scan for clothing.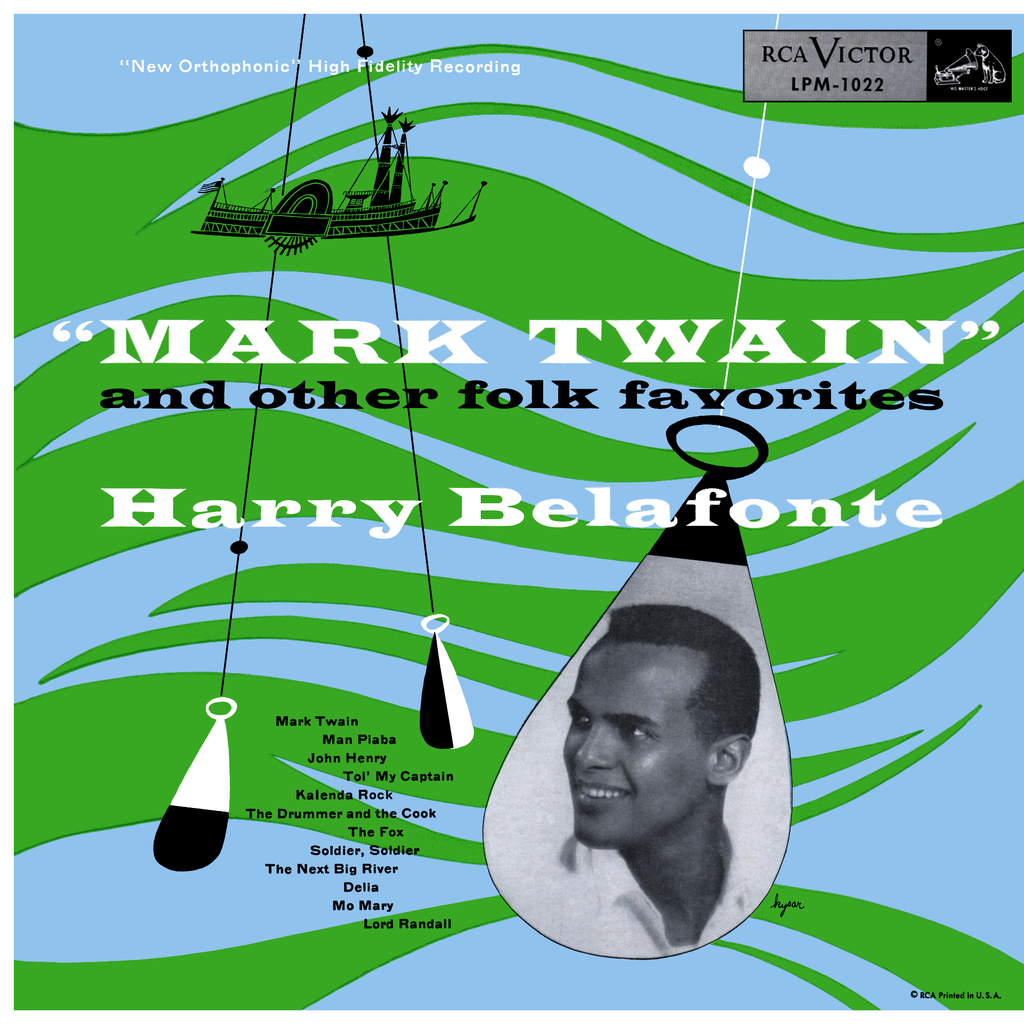
Scan result: bbox=(479, 796, 791, 956).
